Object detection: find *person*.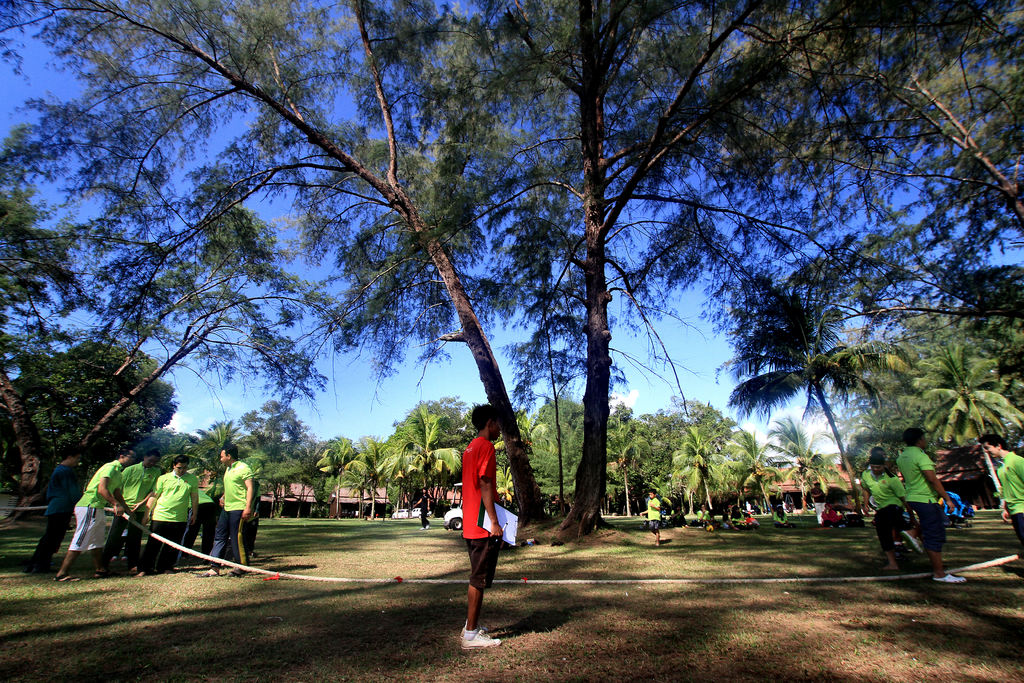
left=811, top=481, right=825, bottom=522.
